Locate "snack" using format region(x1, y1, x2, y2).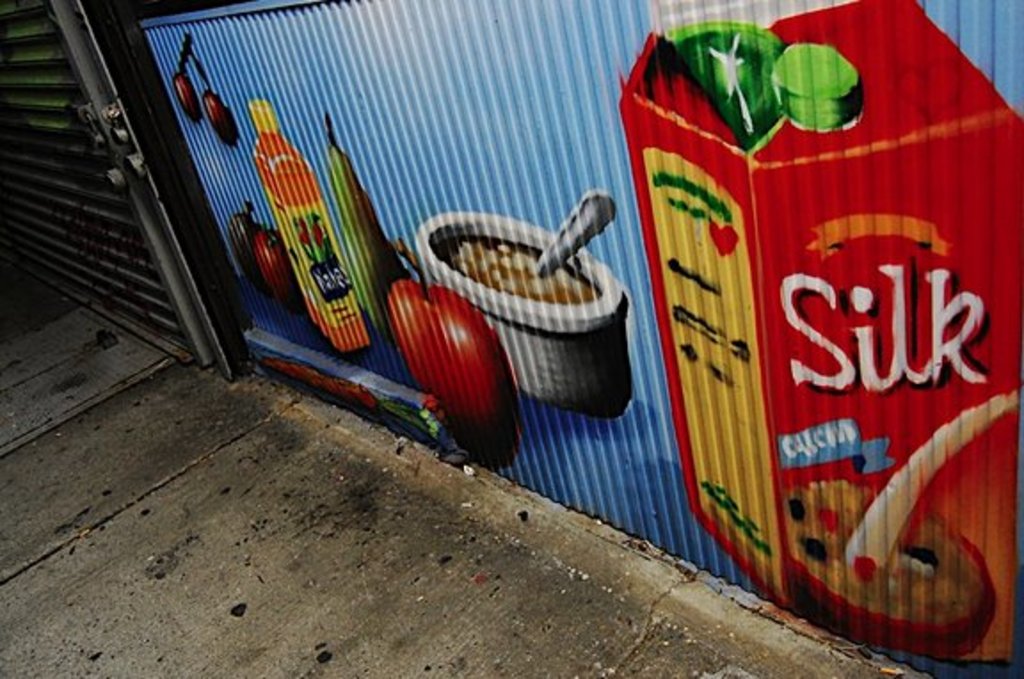
region(708, 43, 999, 677).
